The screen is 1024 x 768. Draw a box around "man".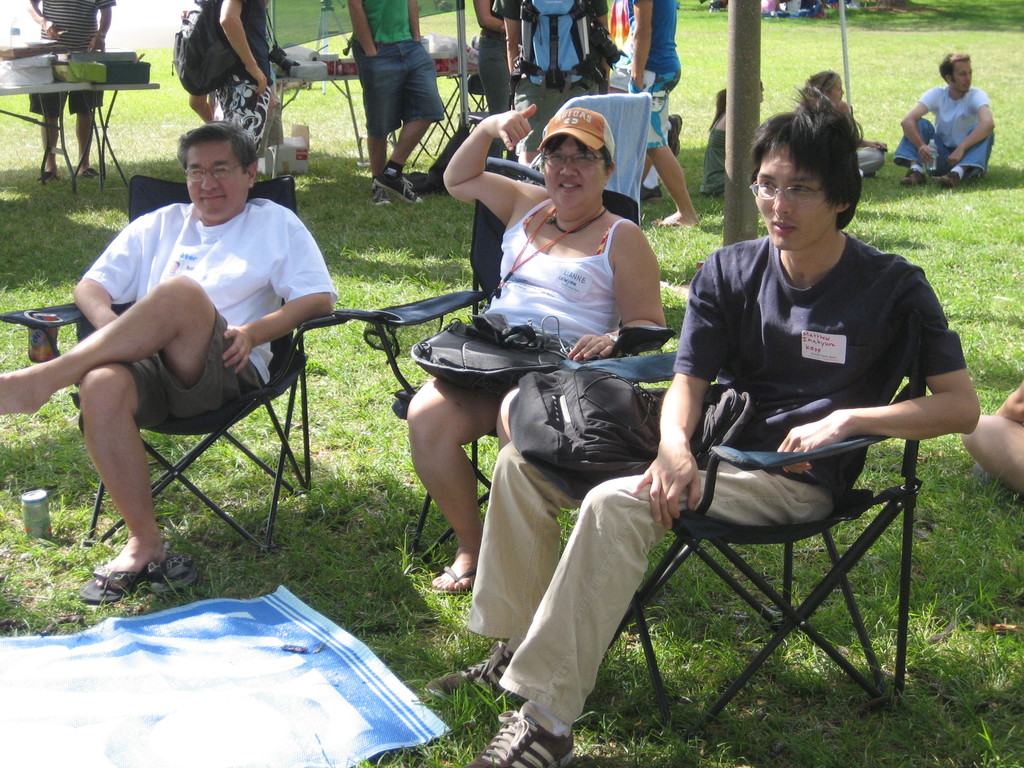
rect(194, 0, 273, 182).
